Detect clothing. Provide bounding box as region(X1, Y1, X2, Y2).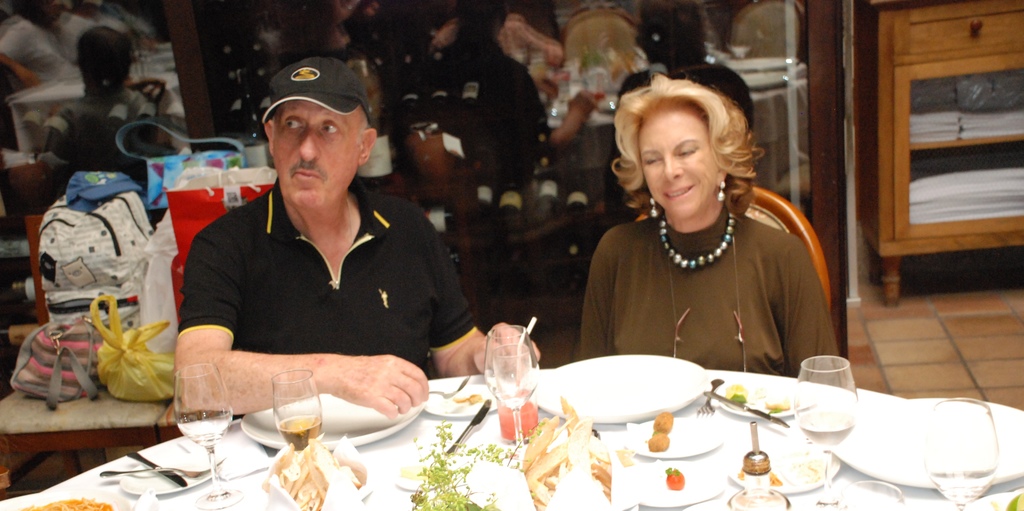
region(580, 159, 837, 373).
